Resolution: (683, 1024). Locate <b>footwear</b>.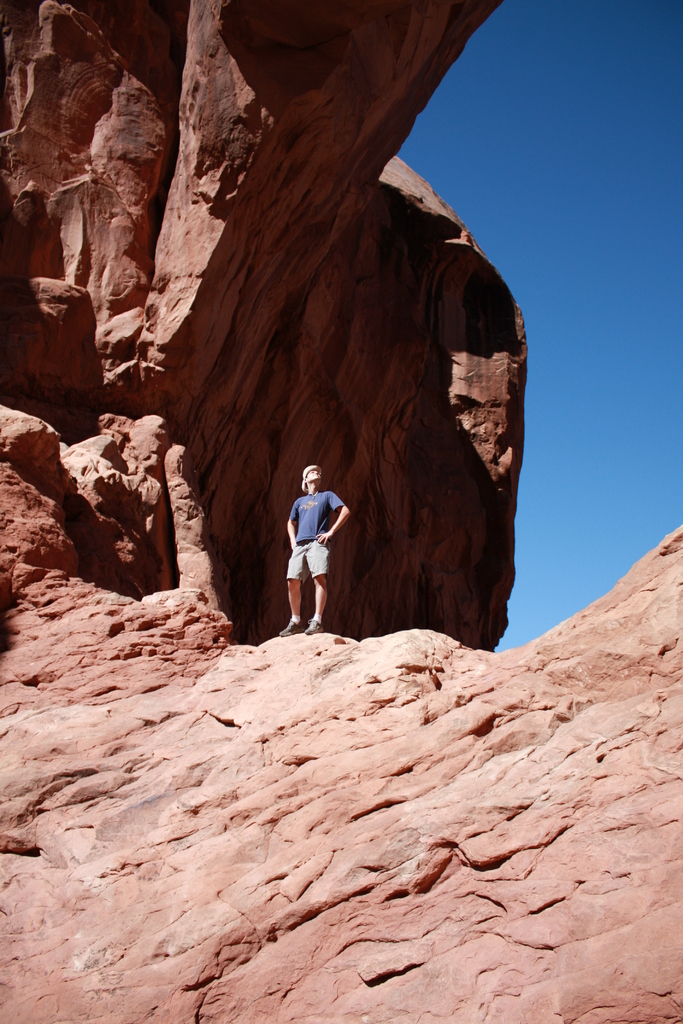
<region>276, 620, 299, 638</region>.
